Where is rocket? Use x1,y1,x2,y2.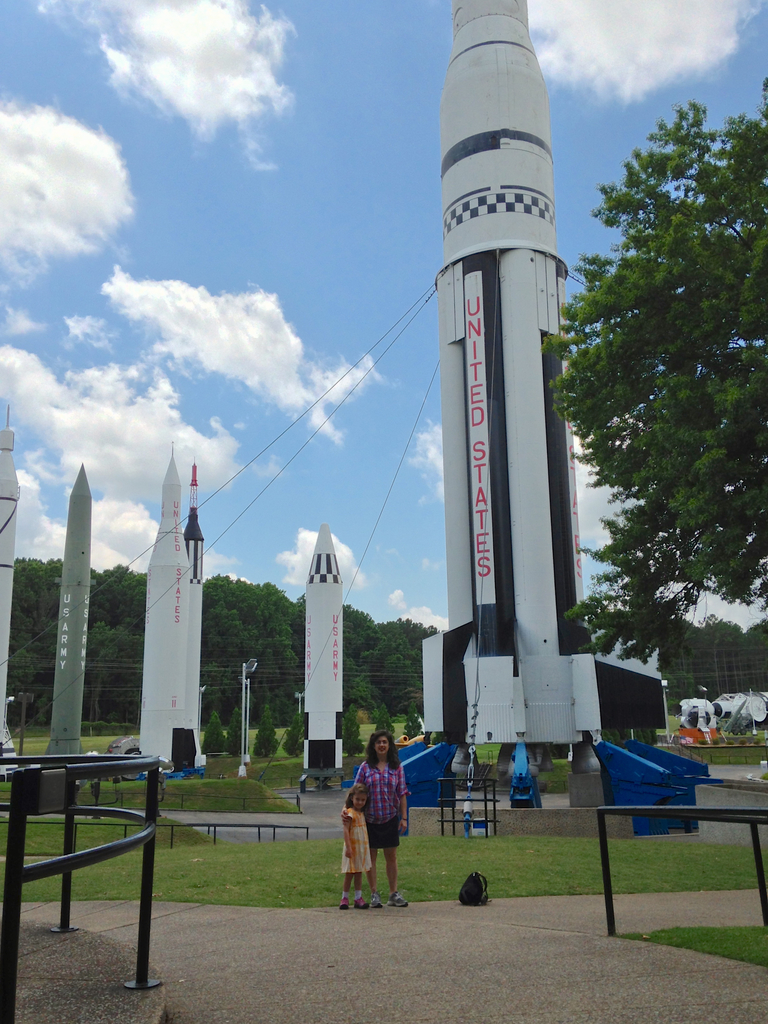
0,426,17,759.
